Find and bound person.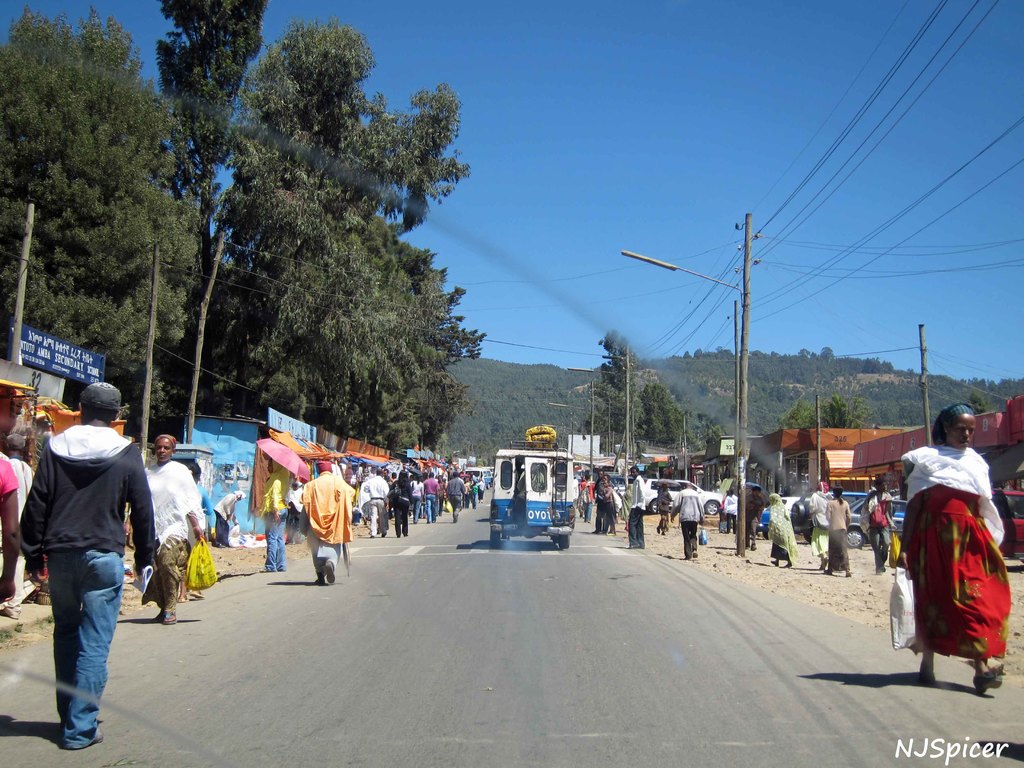
Bound: 19,379,163,748.
